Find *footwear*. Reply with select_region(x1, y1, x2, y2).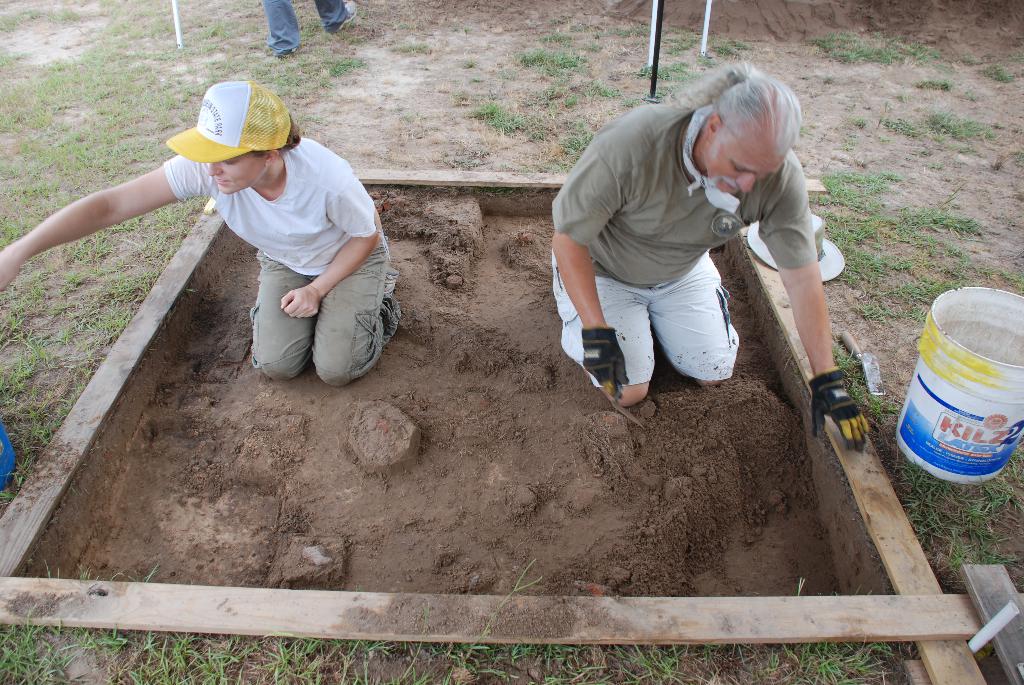
select_region(259, 43, 299, 62).
